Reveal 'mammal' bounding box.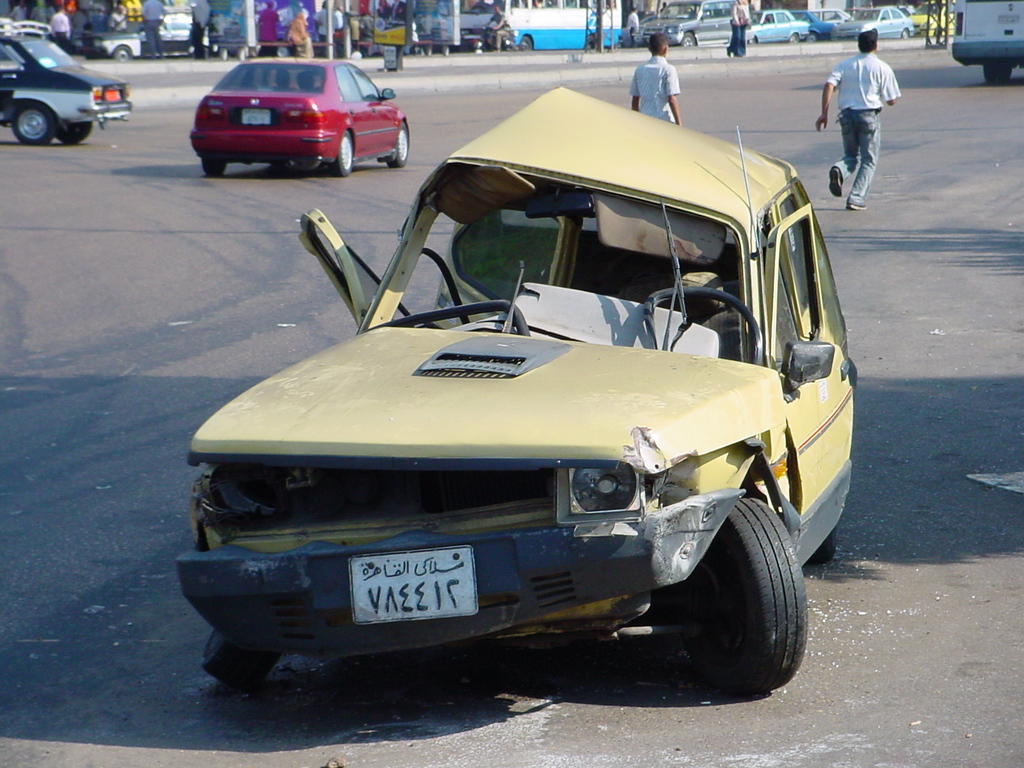
Revealed: bbox(194, 0, 215, 63).
